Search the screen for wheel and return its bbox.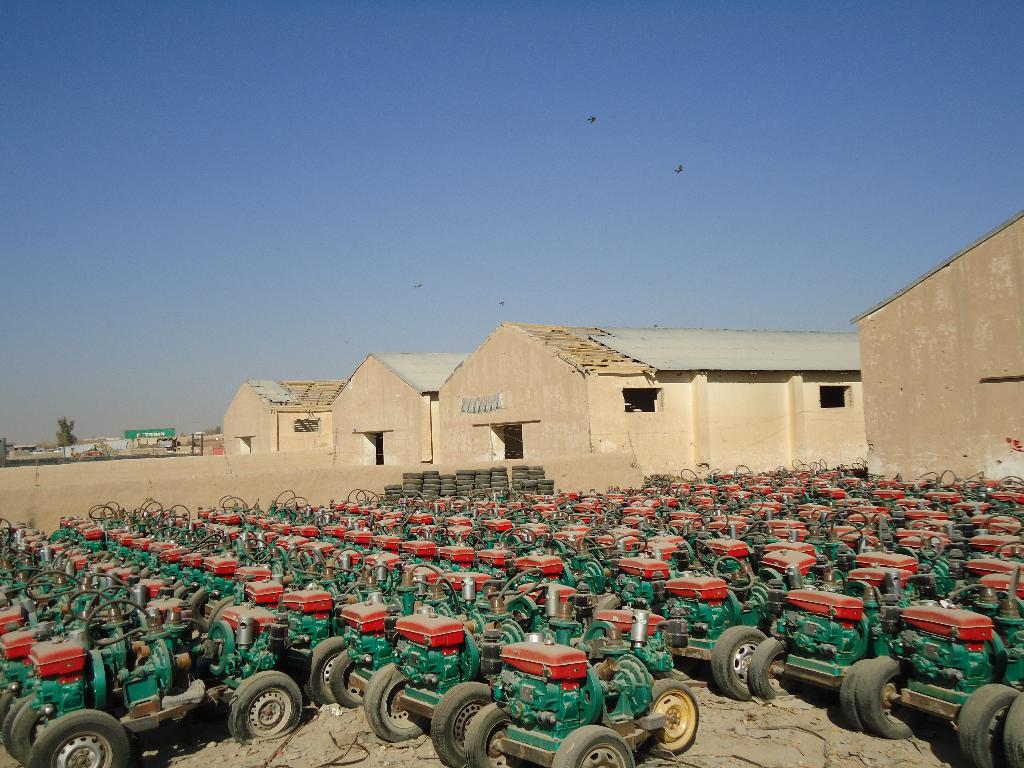
Found: [x1=223, y1=664, x2=304, y2=749].
